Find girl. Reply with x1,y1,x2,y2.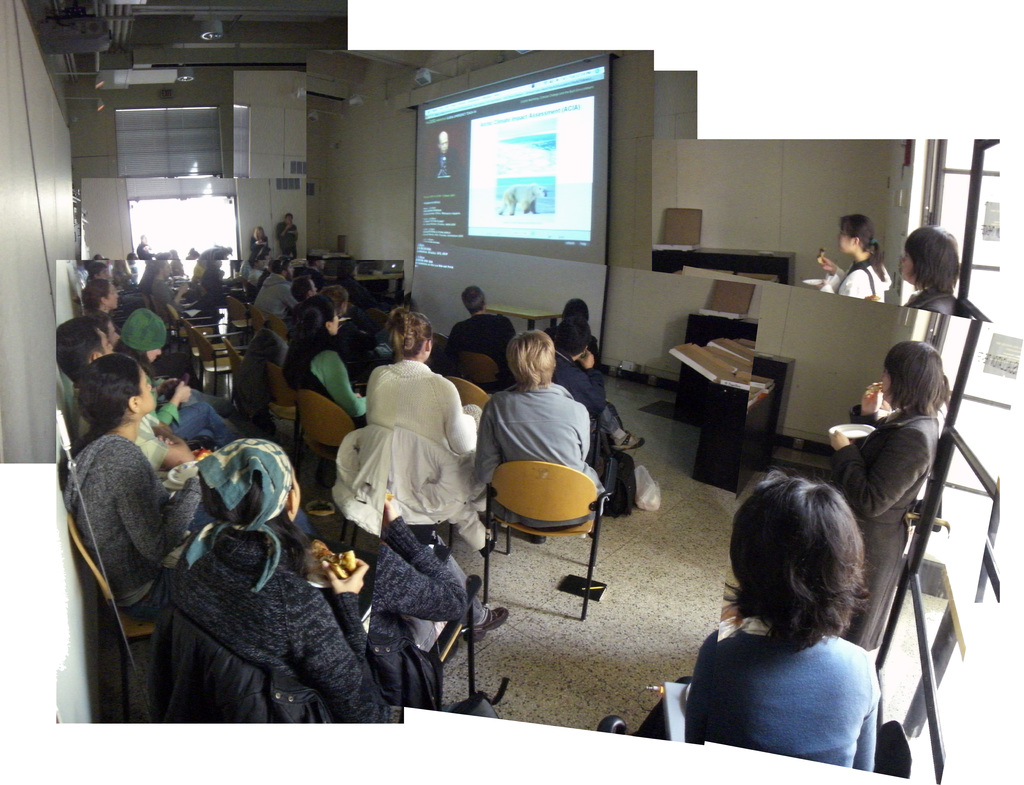
831,341,954,647.
